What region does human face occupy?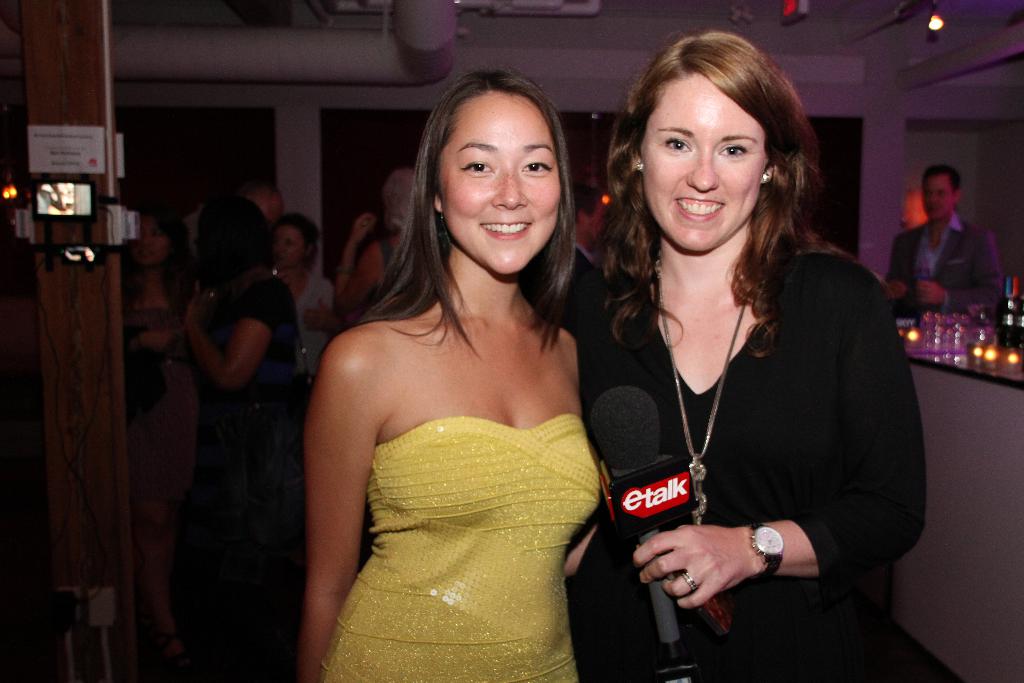
[588,199,602,247].
